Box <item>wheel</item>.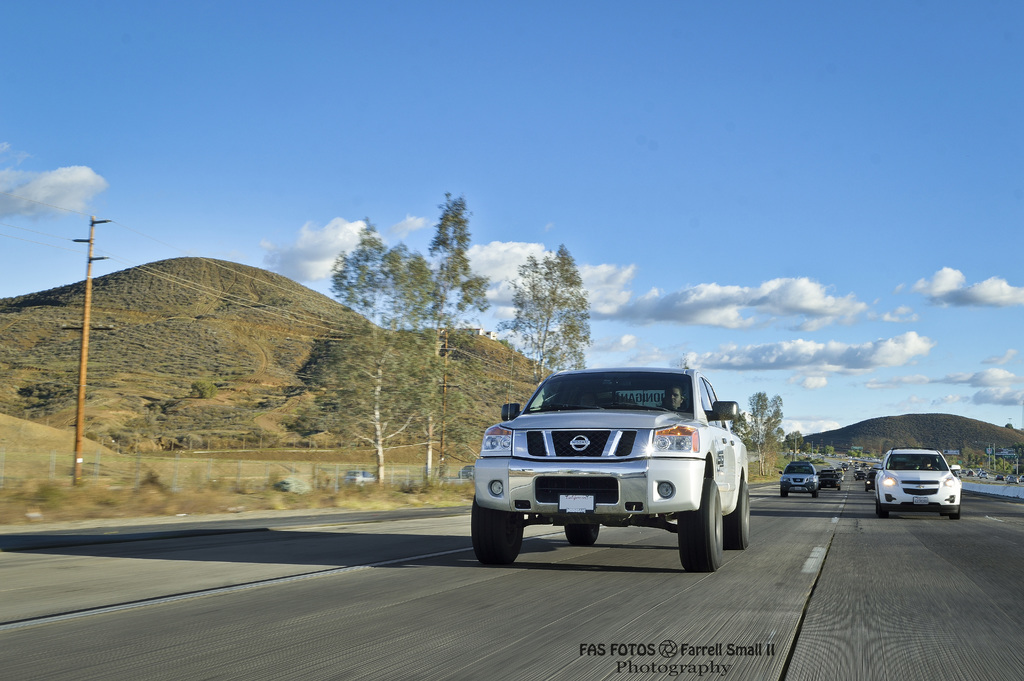
crop(809, 488, 820, 499).
